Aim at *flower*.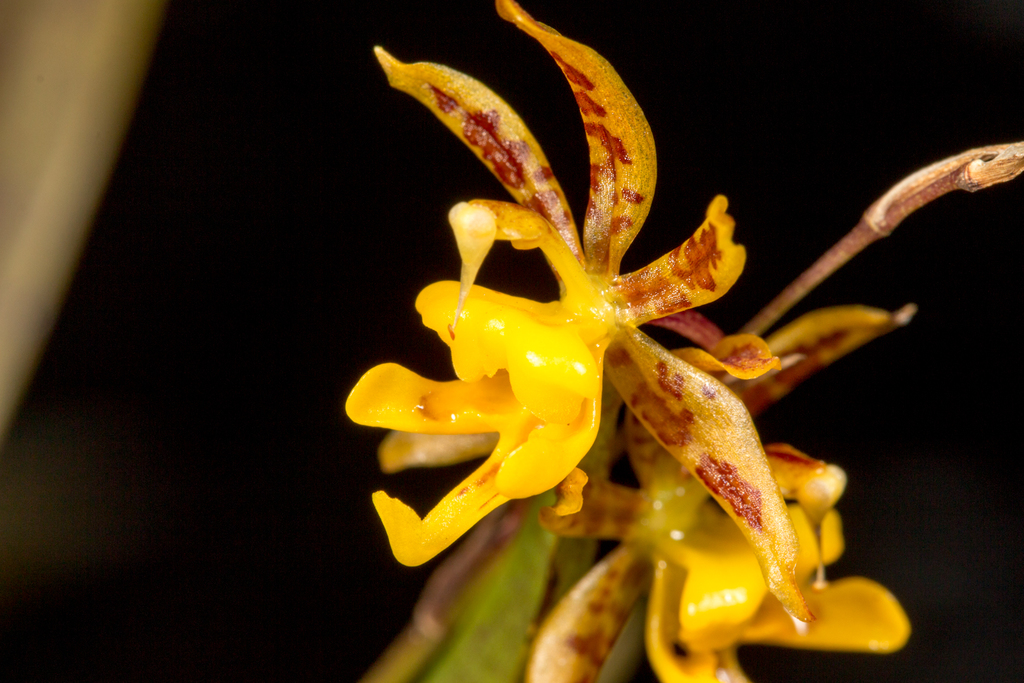
Aimed at <region>521, 308, 924, 682</region>.
